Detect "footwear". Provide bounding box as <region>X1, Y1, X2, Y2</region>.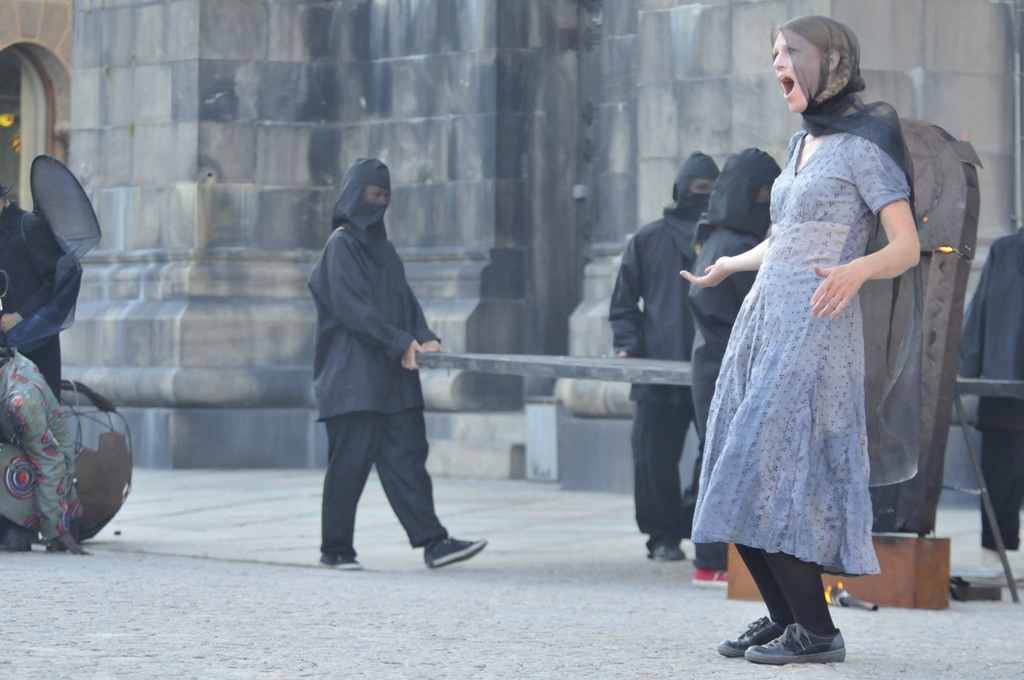
<region>693, 569, 727, 588</region>.
